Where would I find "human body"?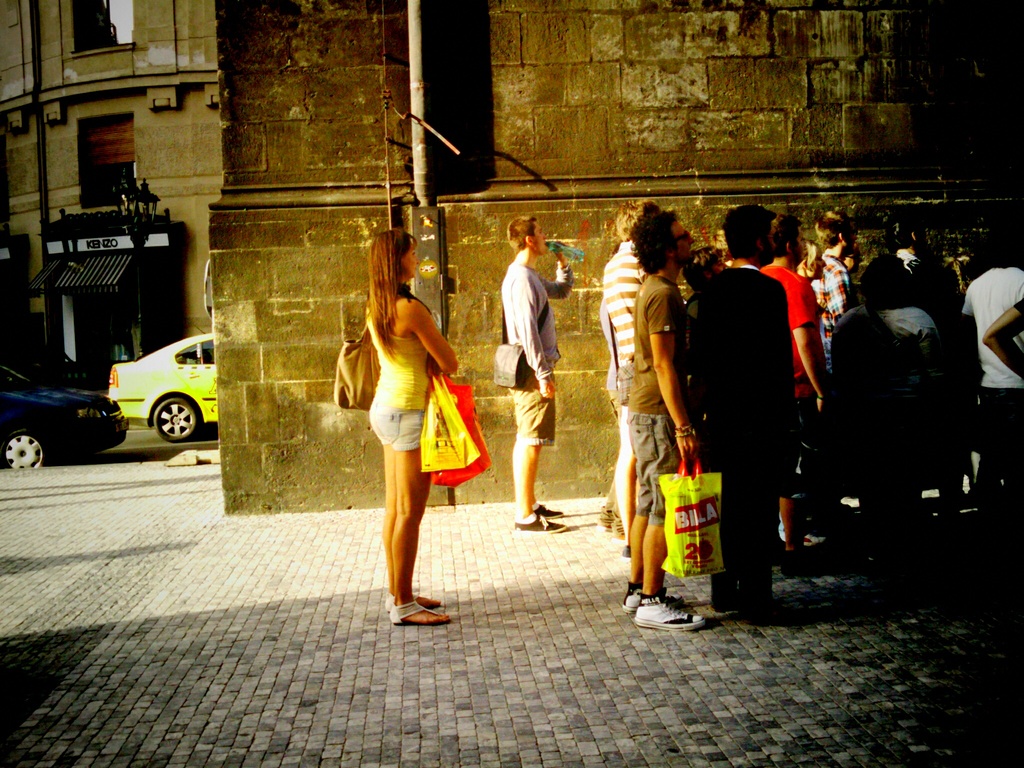
At {"x1": 324, "y1": 198, "x2": 486, "y2": 618}.
